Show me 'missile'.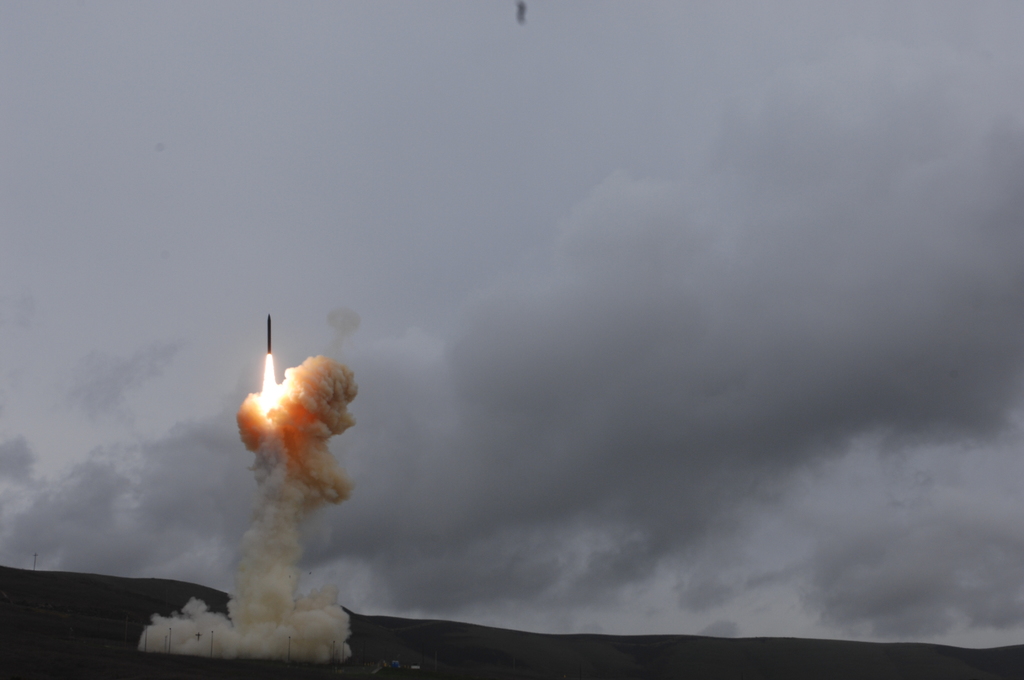
'missile' is here: <box>268,314,273,358</box>.
